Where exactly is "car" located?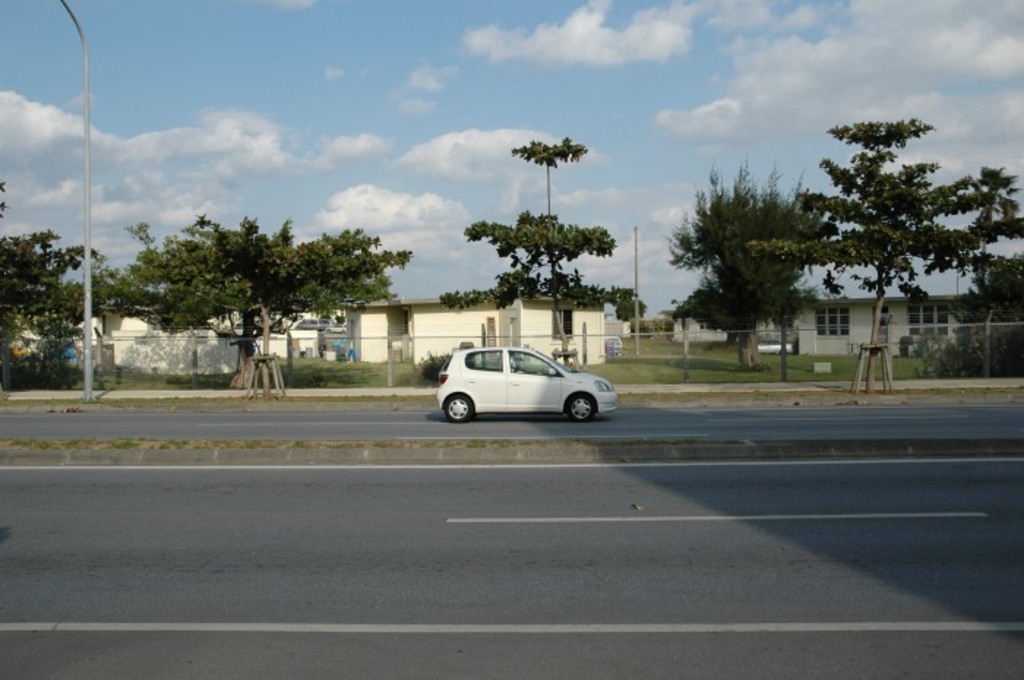
Its bounding box is (left=323, top=322, right=345, bottom=332).
